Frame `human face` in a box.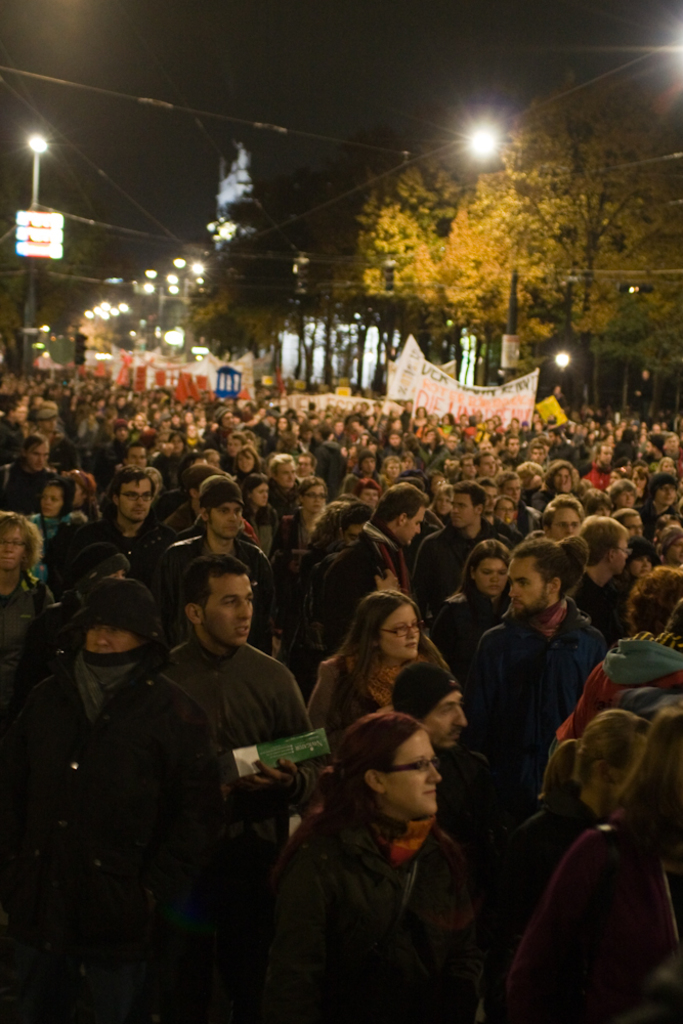
l=504, t=558, r=554, b=621.
